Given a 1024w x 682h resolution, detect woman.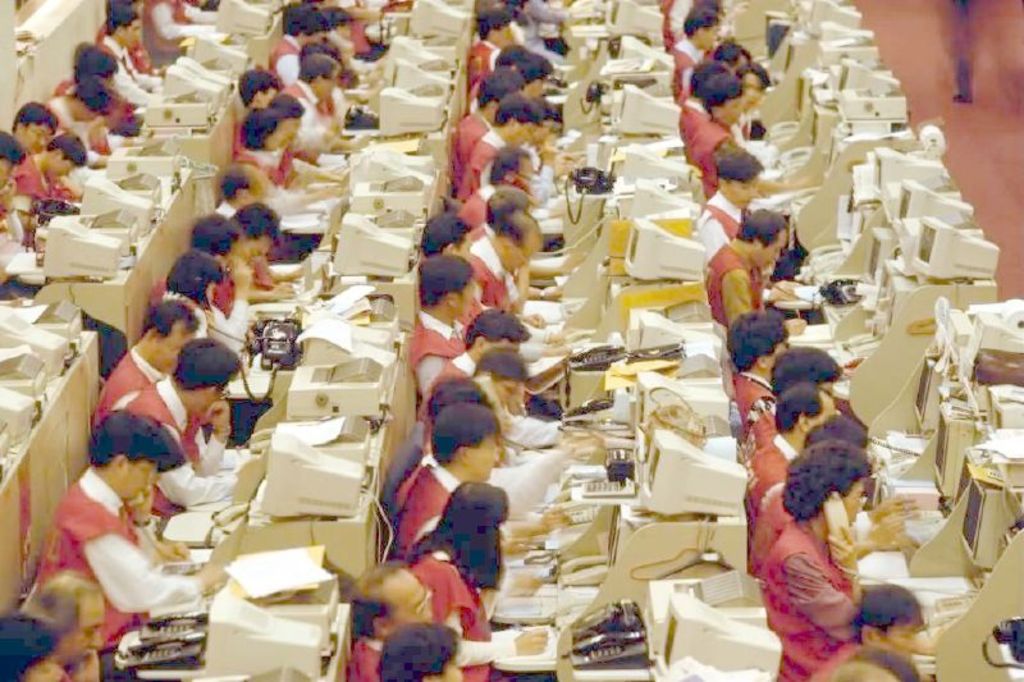
bbox=[165, 247, 266, 415].
